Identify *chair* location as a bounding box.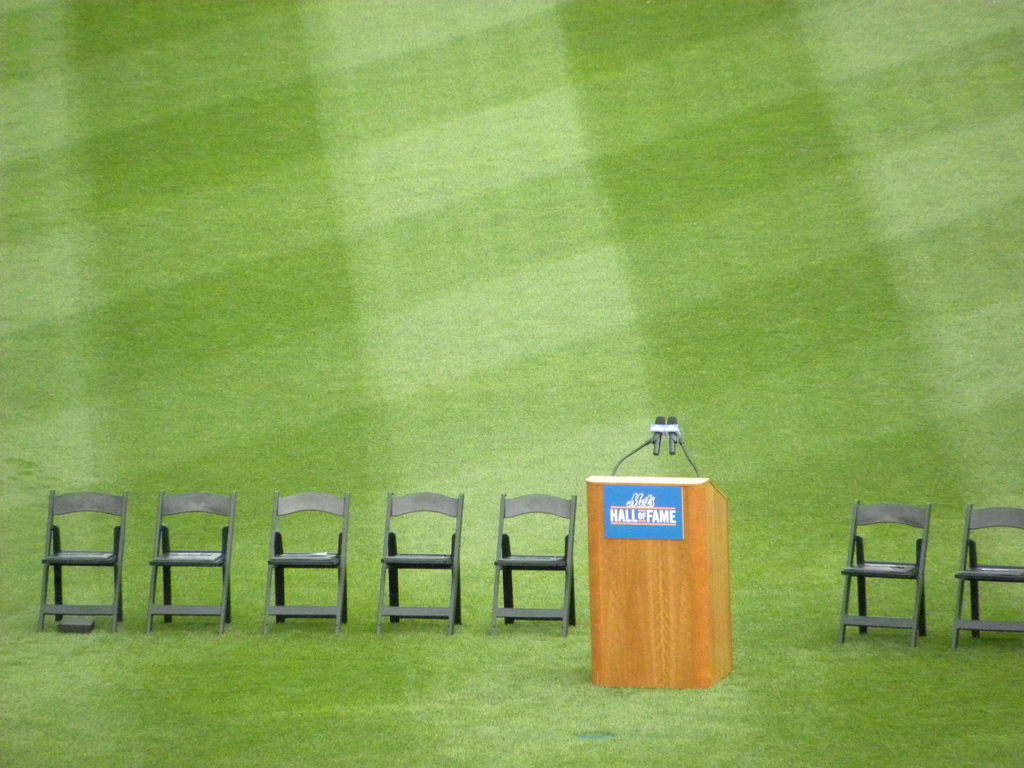
[490,492,580,637].
